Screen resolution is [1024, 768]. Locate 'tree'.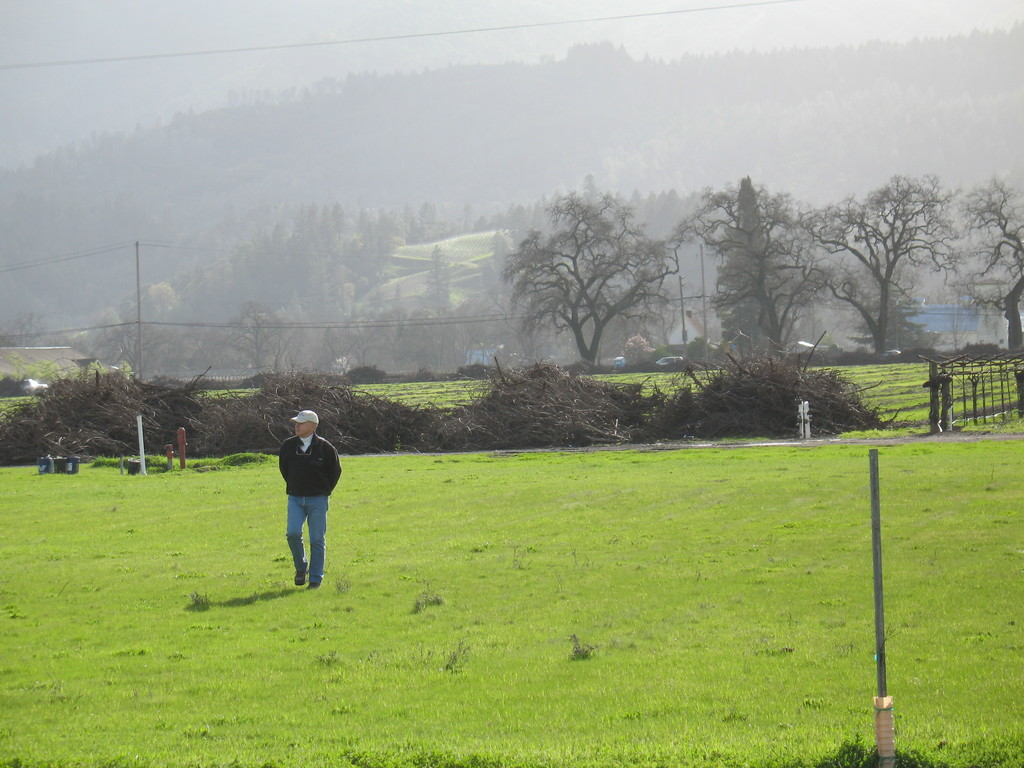
detection(336, 305, 382, 371).
